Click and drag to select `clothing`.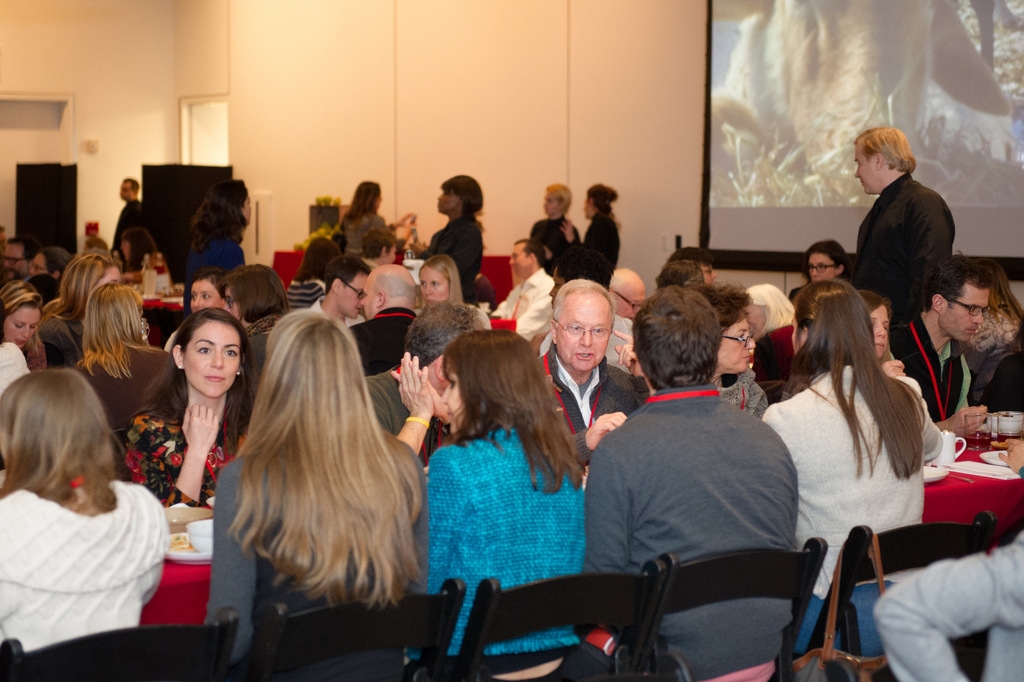
Selection: (184, 236, 244, 315).
